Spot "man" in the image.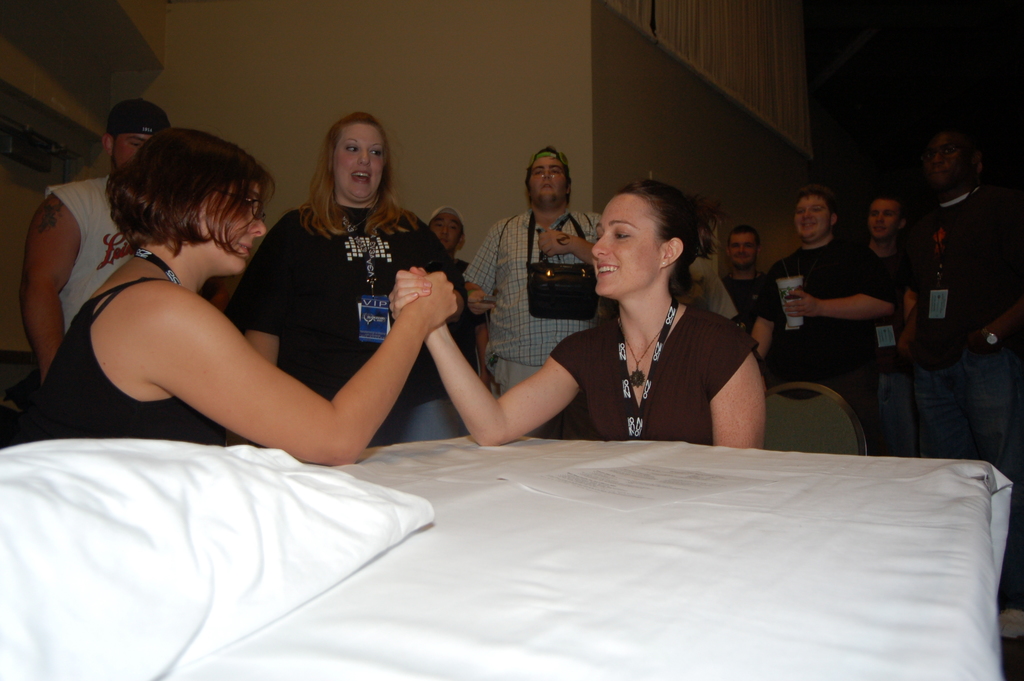
"man" found at 721,225,769,330.
